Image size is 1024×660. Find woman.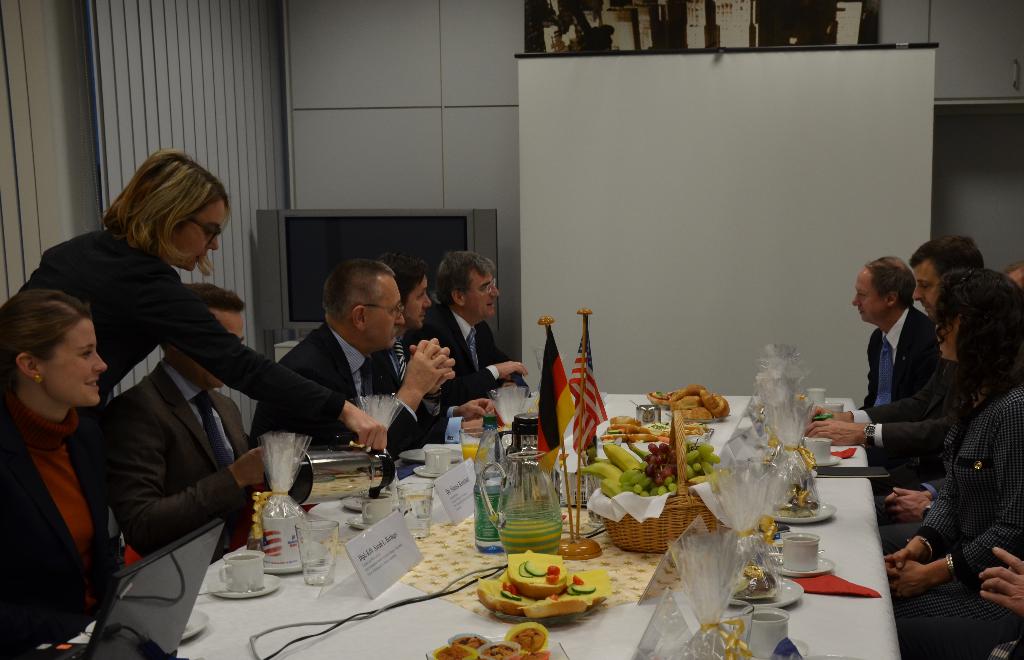
(x1=881, y1=268, x2=1023, y2=659).
